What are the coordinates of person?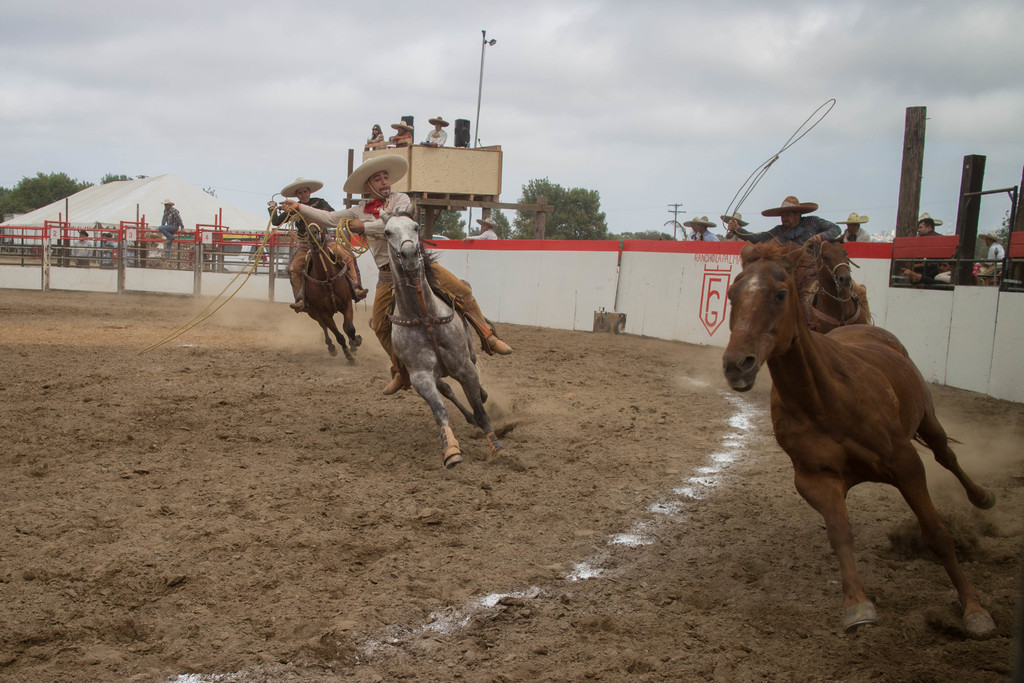
box(977, 232, 1001, 278).
